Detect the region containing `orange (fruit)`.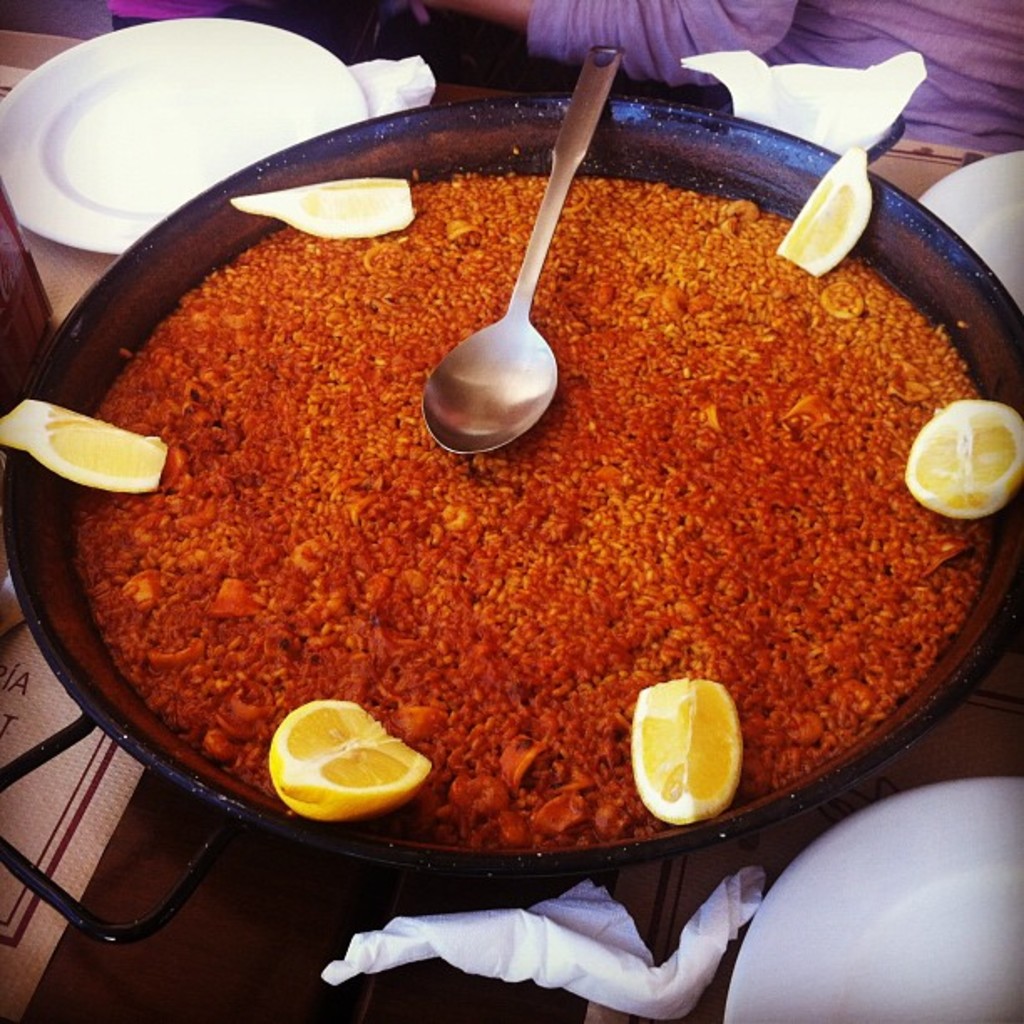
detection(788, 156, 875, 279).
